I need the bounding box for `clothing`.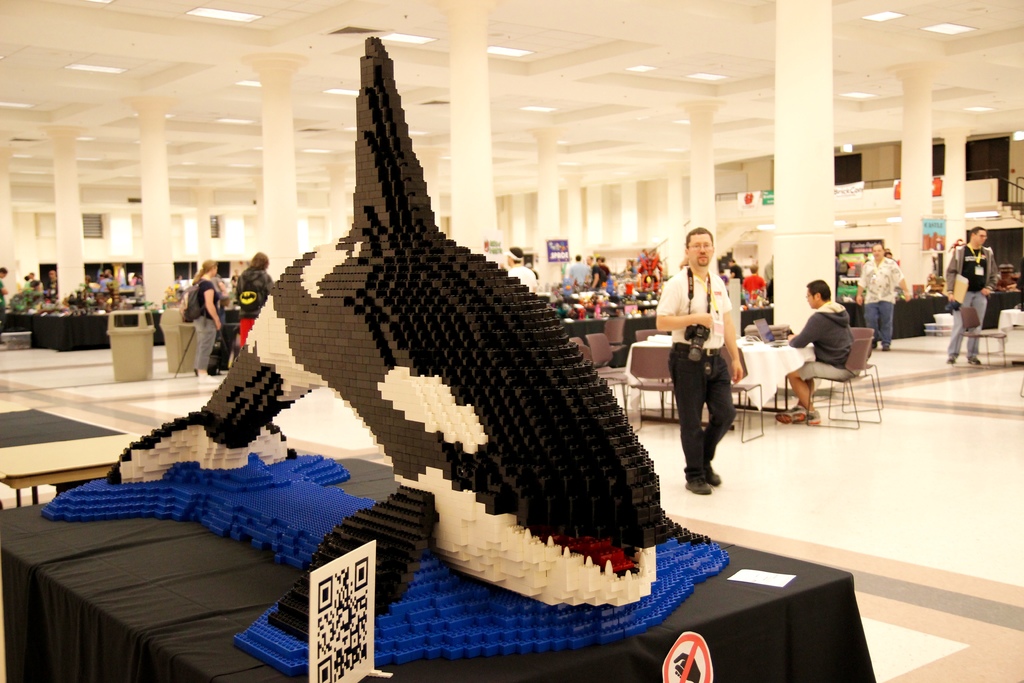
Here it is: BBox(230, 268, 269, 311).
